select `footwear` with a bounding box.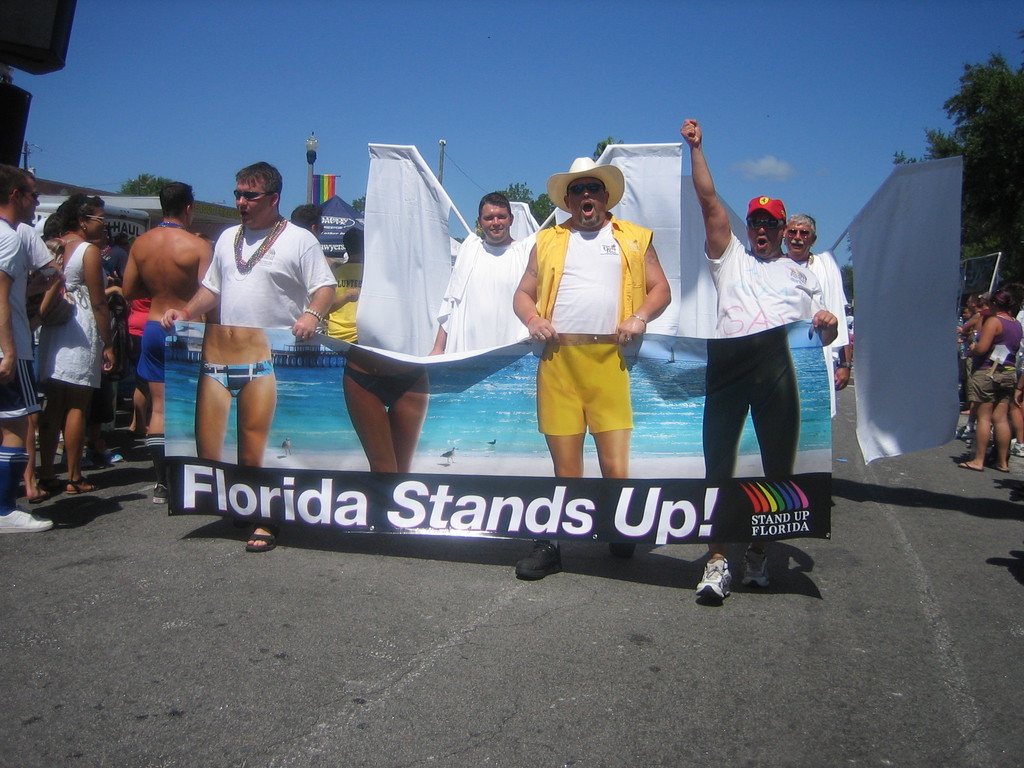
box=[693, 554, 737, 602].
